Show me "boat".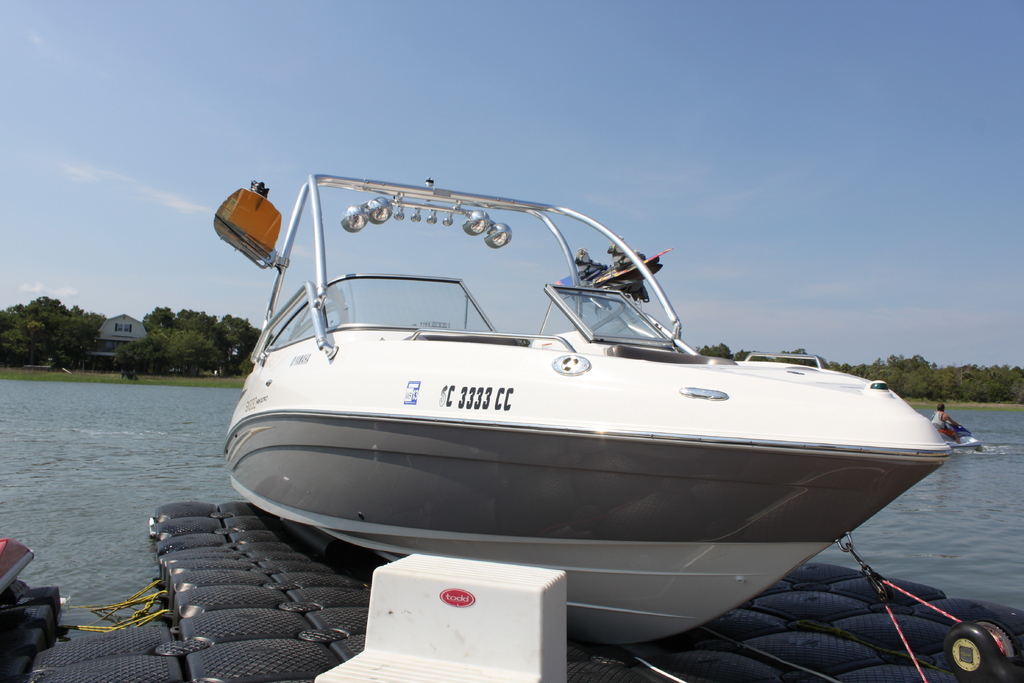
"boat" is here: (left=941, top=424, right=984, bottom=453).
